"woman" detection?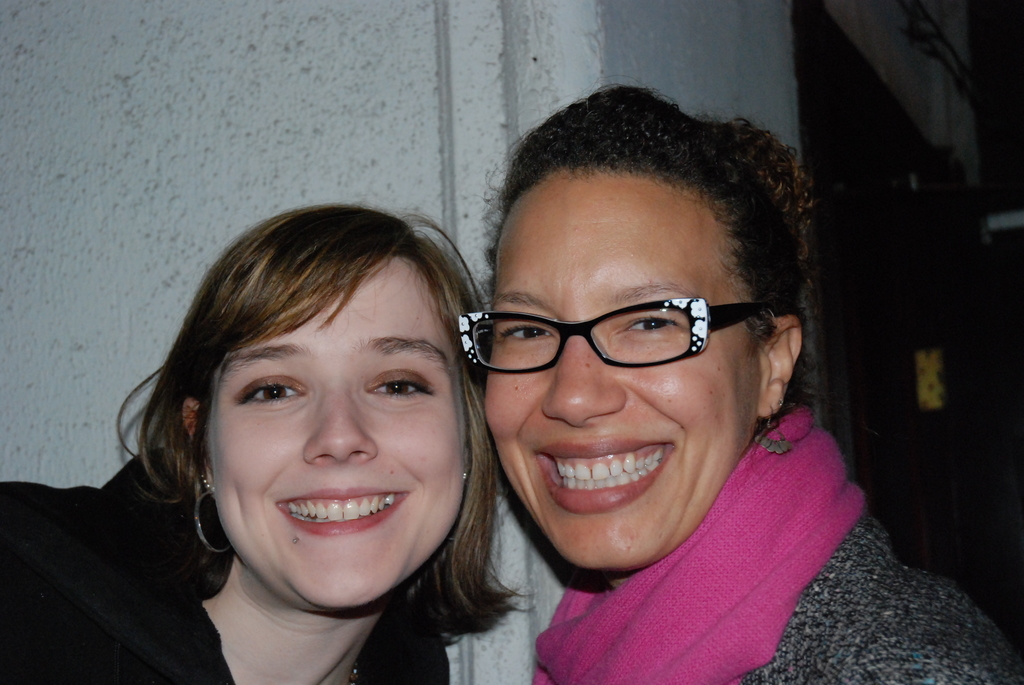
<bbox>74, 178, 591, 684</bbox>
